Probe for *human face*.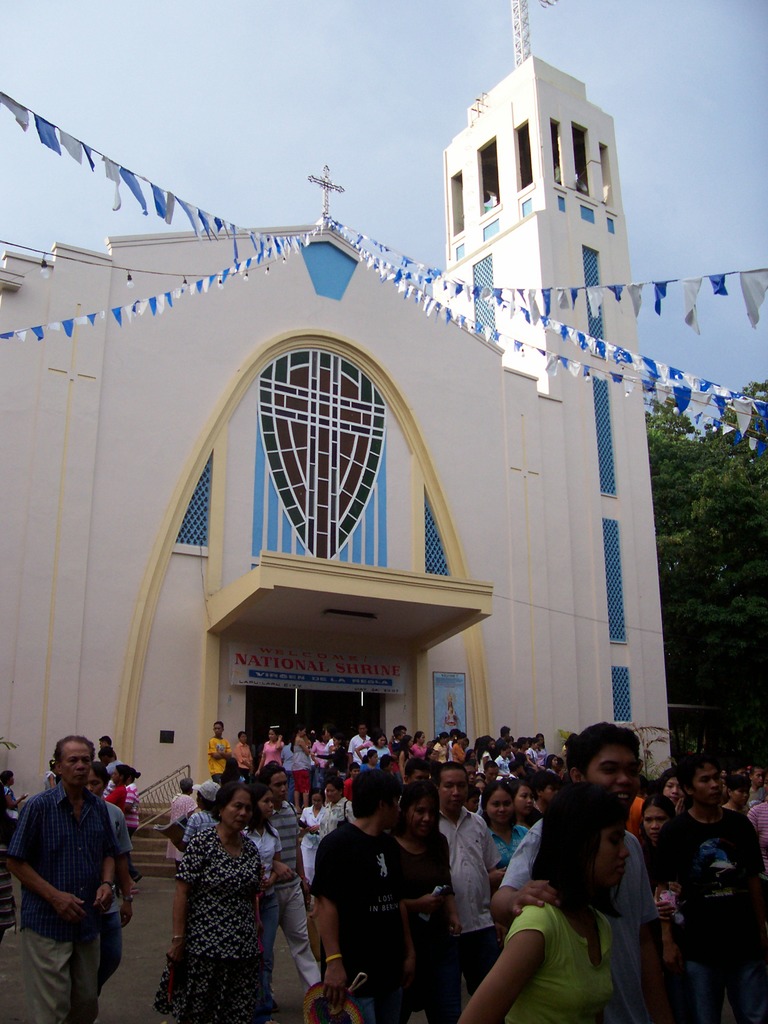
Probe result: bbox=[47, 732, 98, 797].
